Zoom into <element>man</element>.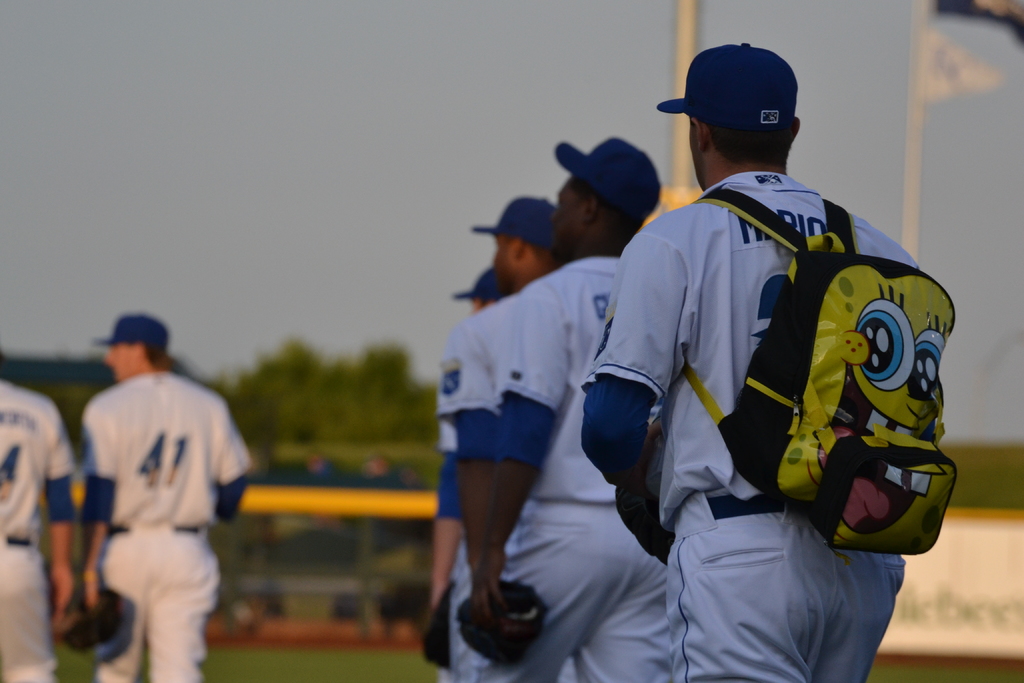
Zoom target: 0, 343, 79, 682.
